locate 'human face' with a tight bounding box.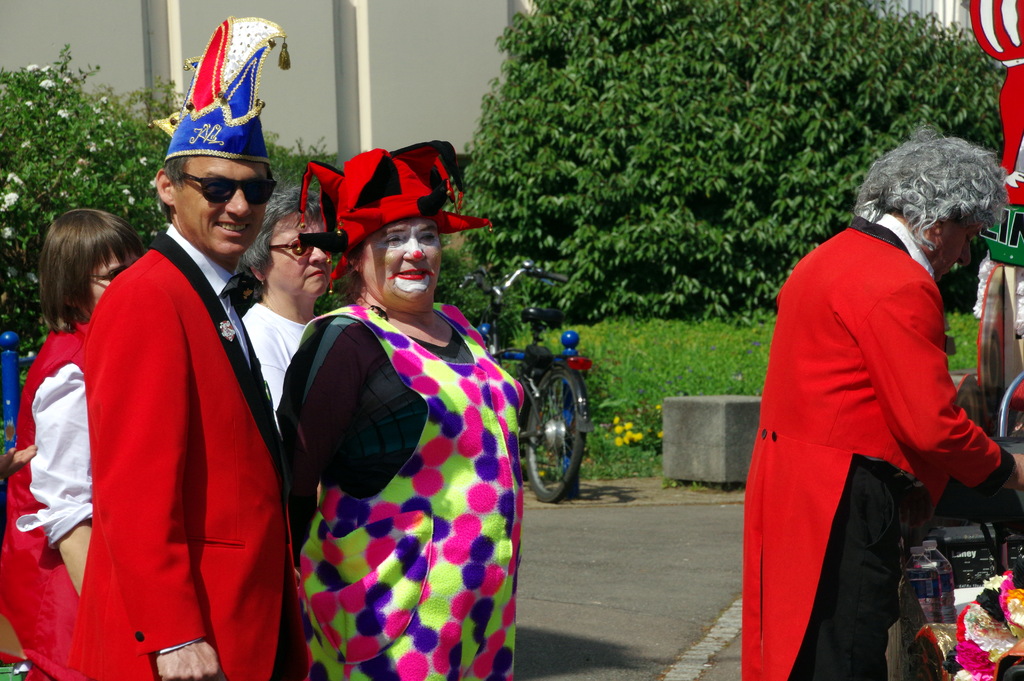
BBox(263, 217, 339, 300).
